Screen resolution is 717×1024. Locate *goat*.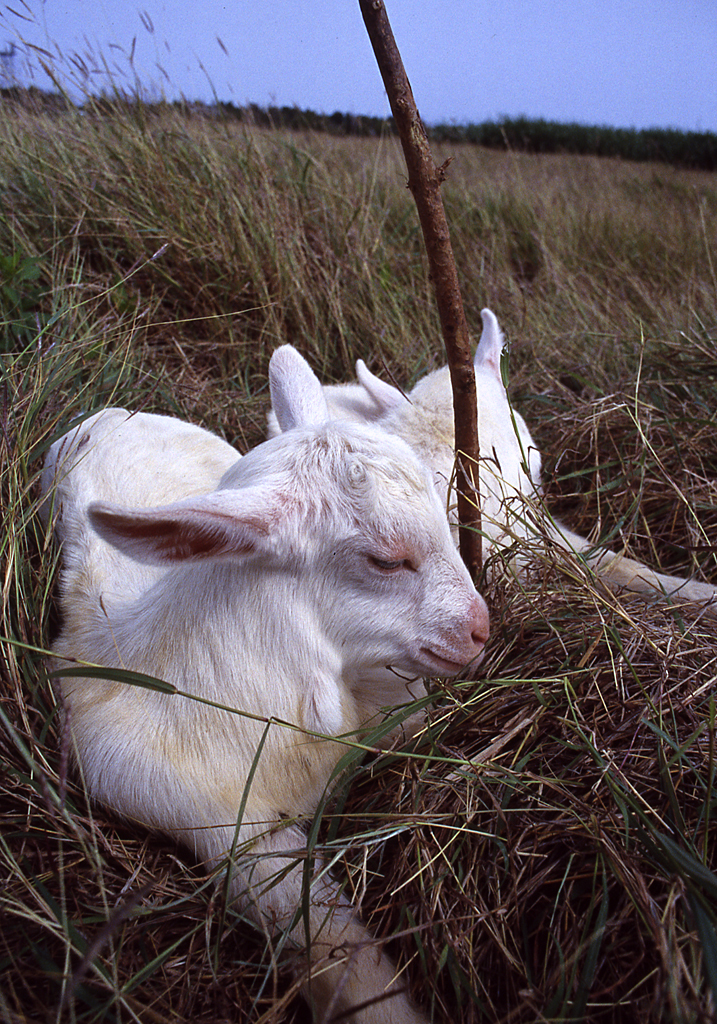
(273, 308, 716, 629).
